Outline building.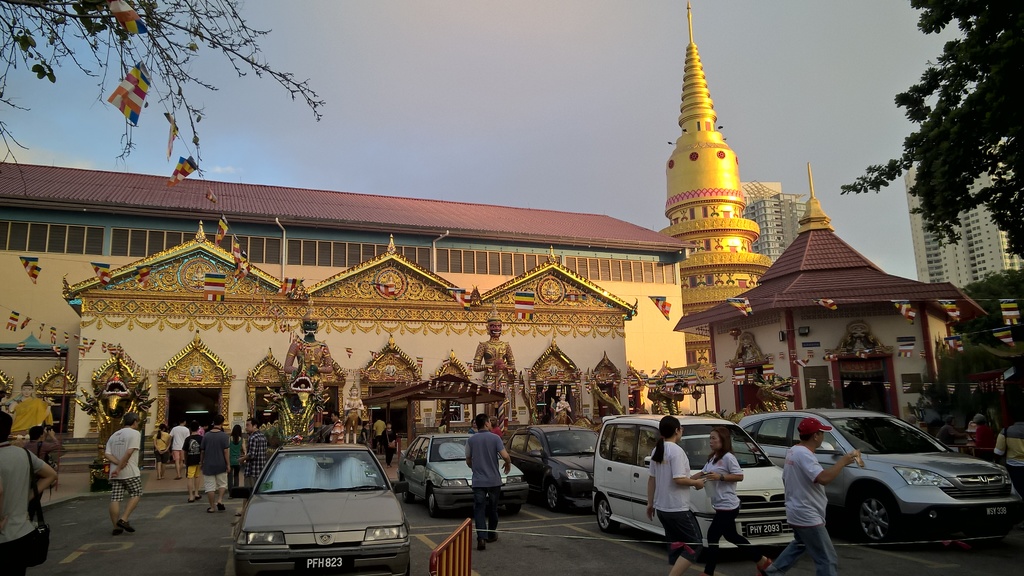
Outline: {"left": 900, "top": 163, "right": 1023, "bottom": 287}.
